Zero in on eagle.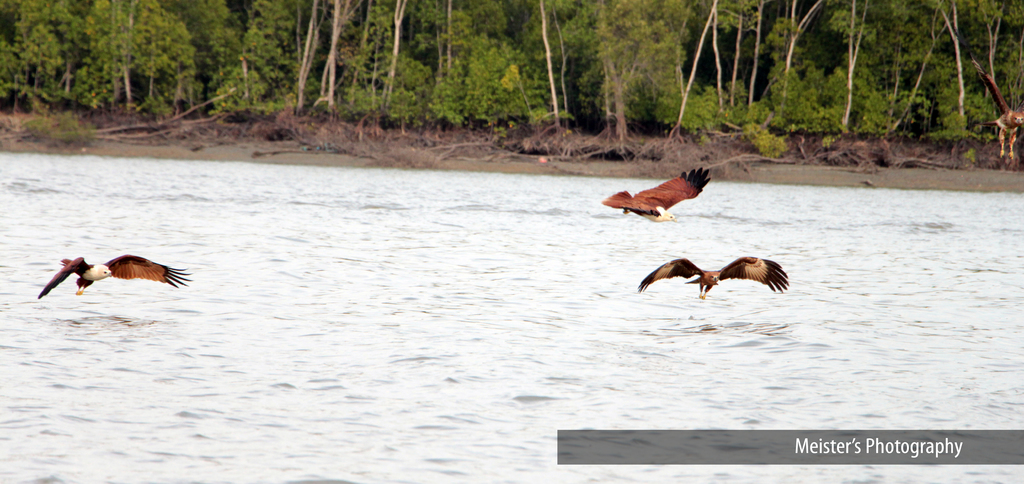
Zeroed in: region(31, 251, 198, 301).
